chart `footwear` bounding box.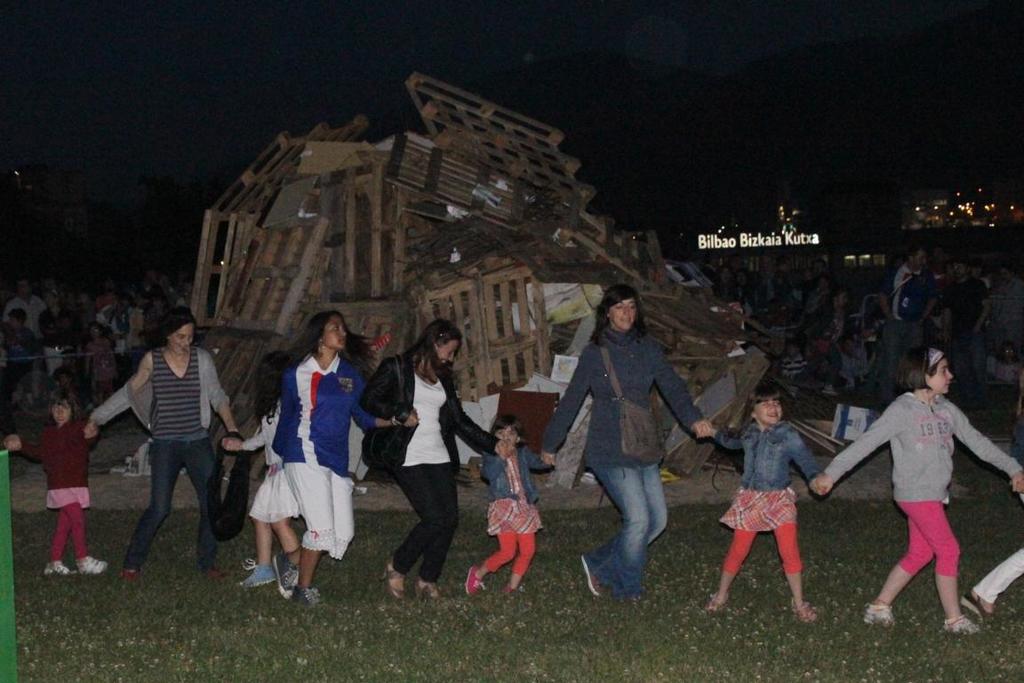
Charted: detection(76, 553, 108, 575).
